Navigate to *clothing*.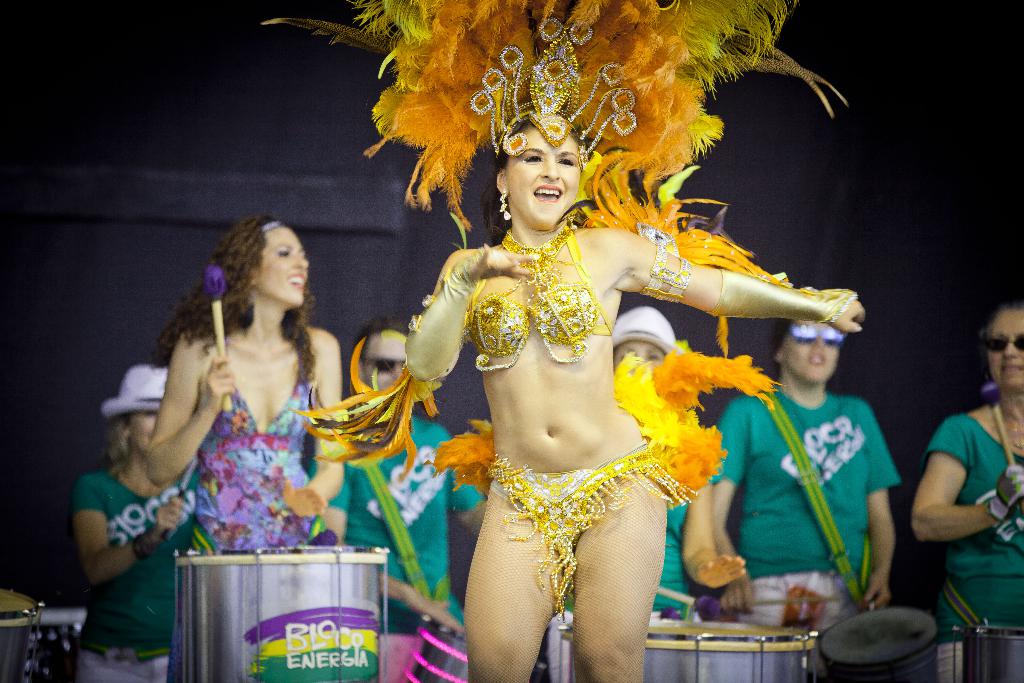
Navigation target: x1=305 y1=413 x2=481 y2=682.
